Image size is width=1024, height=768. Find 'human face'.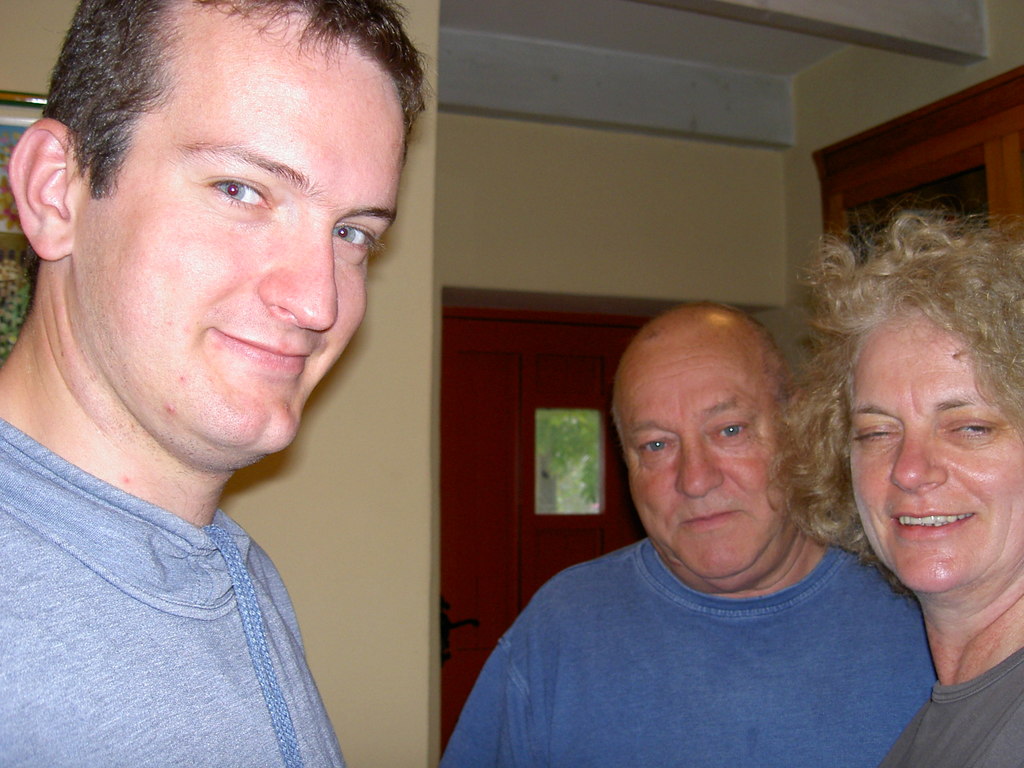
box=[83, 31, 413, 472].
